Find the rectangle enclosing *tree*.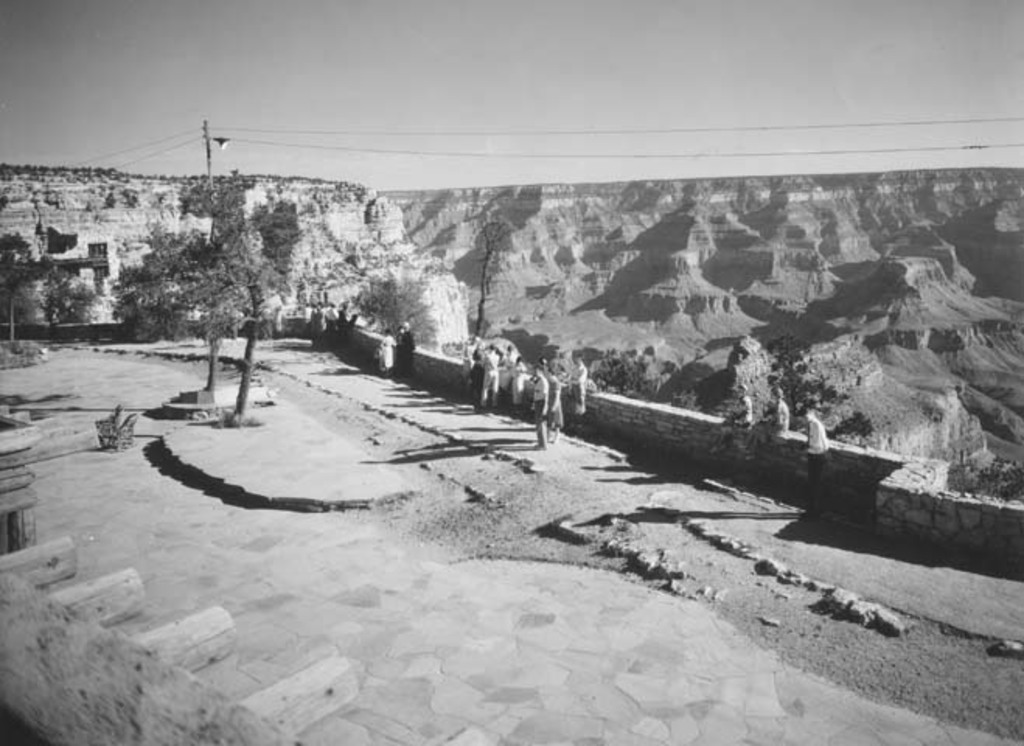
(0, 213, 101, 350).
